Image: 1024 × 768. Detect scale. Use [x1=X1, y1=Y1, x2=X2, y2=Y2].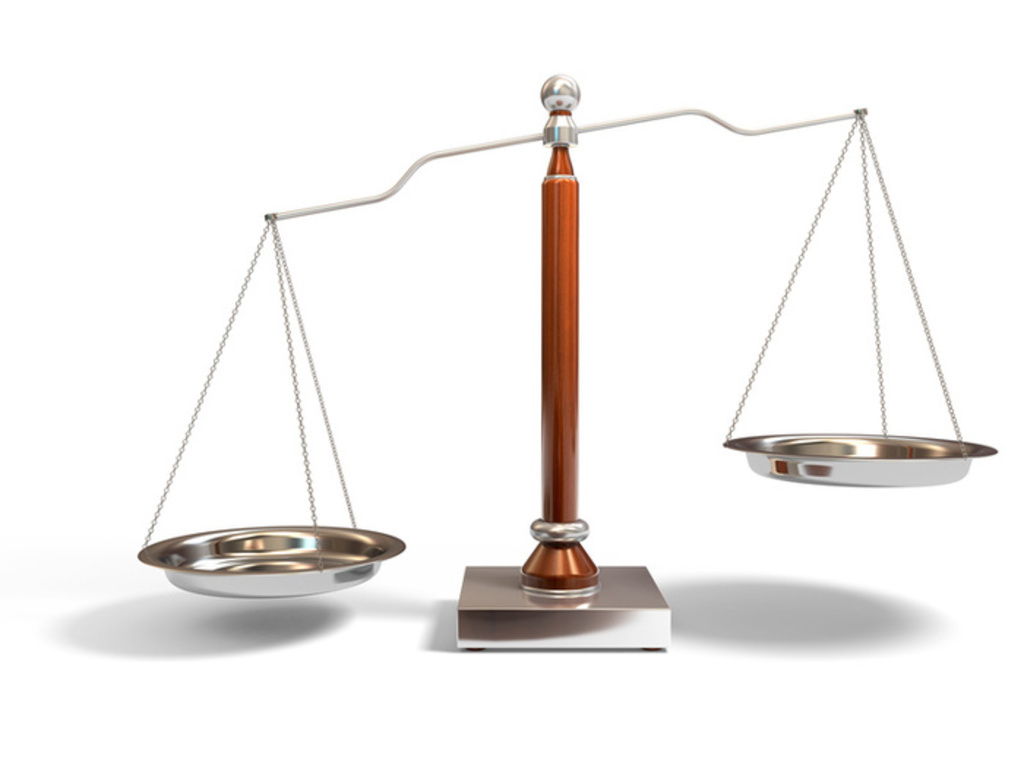
[x1=138, y1=75, x2=995, y2=651].
